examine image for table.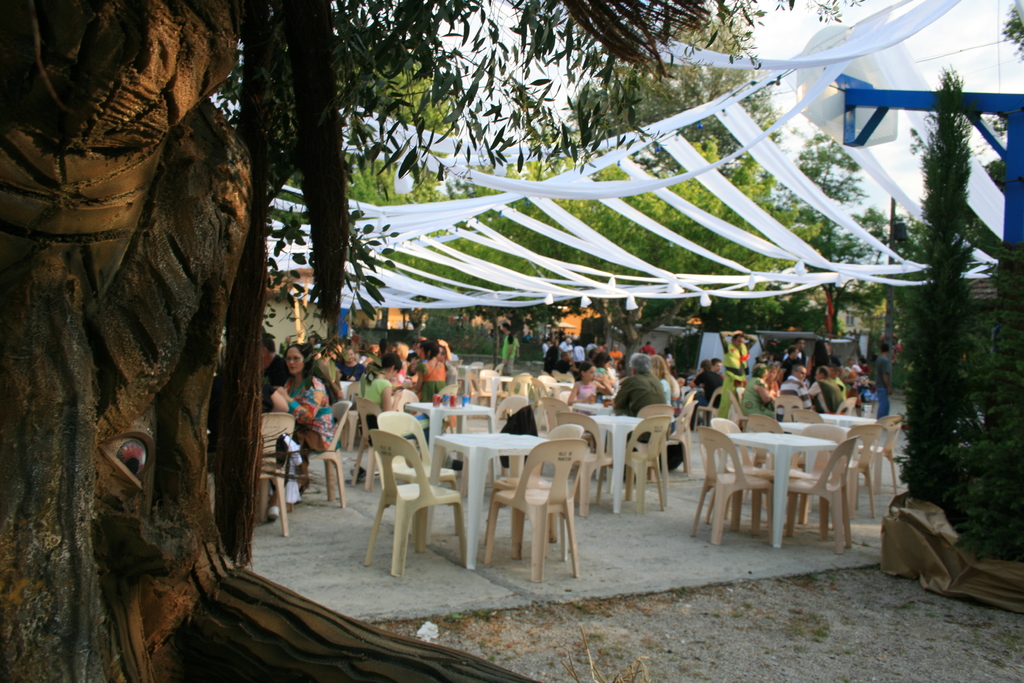
Examination result: x1=777, y1=420, x2=853, y2=434.
